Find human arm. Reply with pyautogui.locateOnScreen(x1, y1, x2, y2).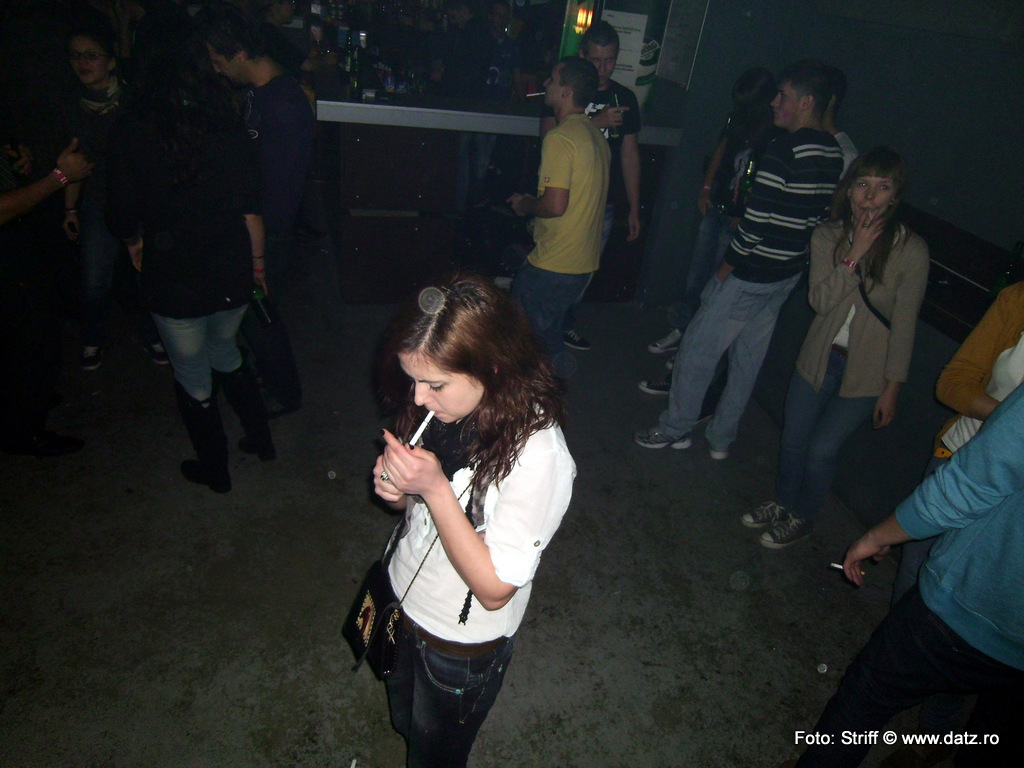
pyautogui.locateOnScreen(538, 98, 633, 144).
